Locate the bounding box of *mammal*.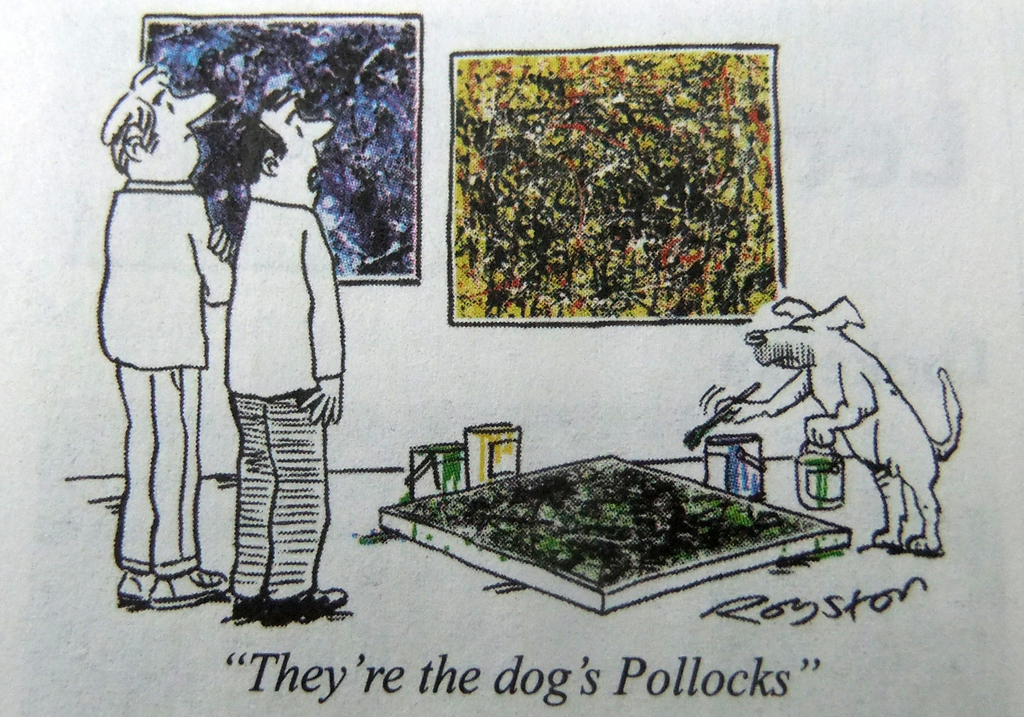
Bounding box: detection(711, 299, 964, 559).
